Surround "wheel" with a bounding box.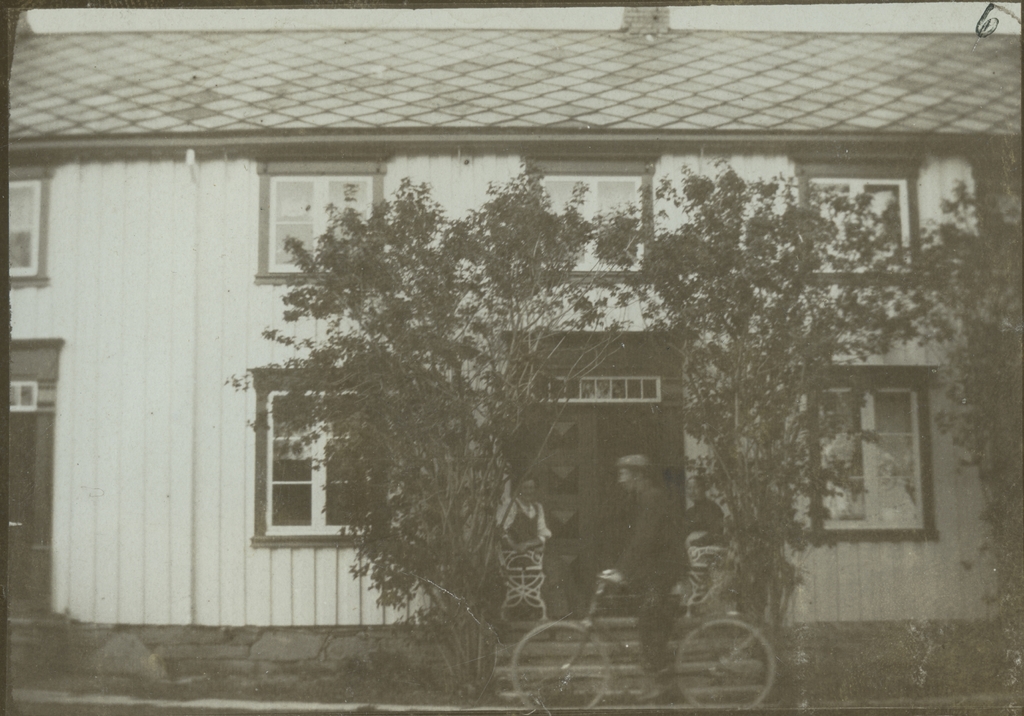
(x1=643, y1=611, x2=783, y2=703).
